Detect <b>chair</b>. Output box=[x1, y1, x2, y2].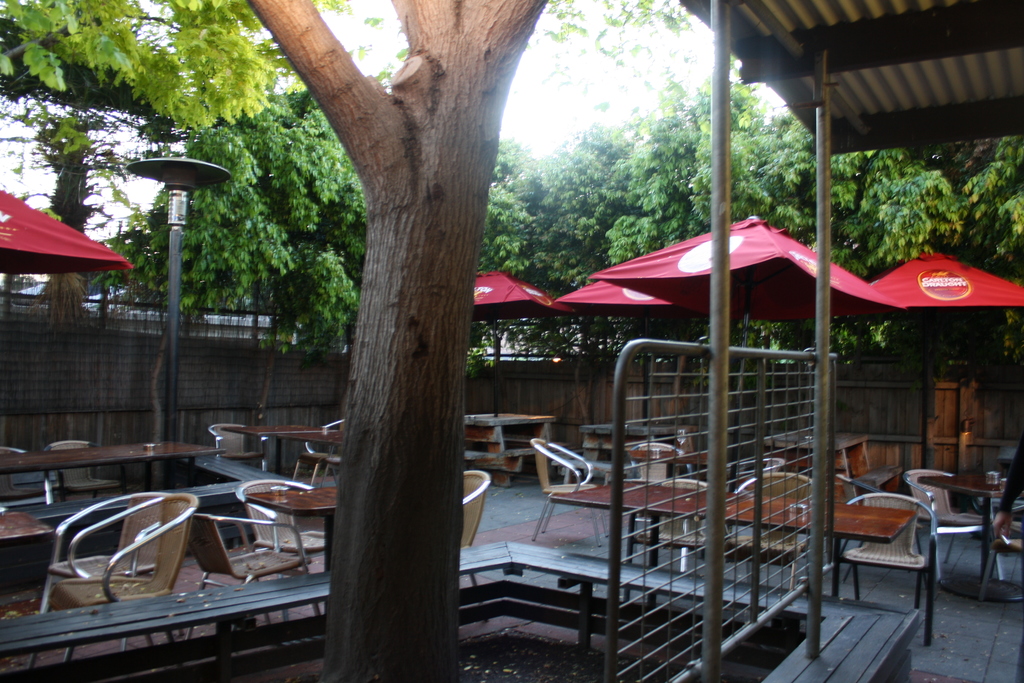
box=[524, 436, 605, 547].
